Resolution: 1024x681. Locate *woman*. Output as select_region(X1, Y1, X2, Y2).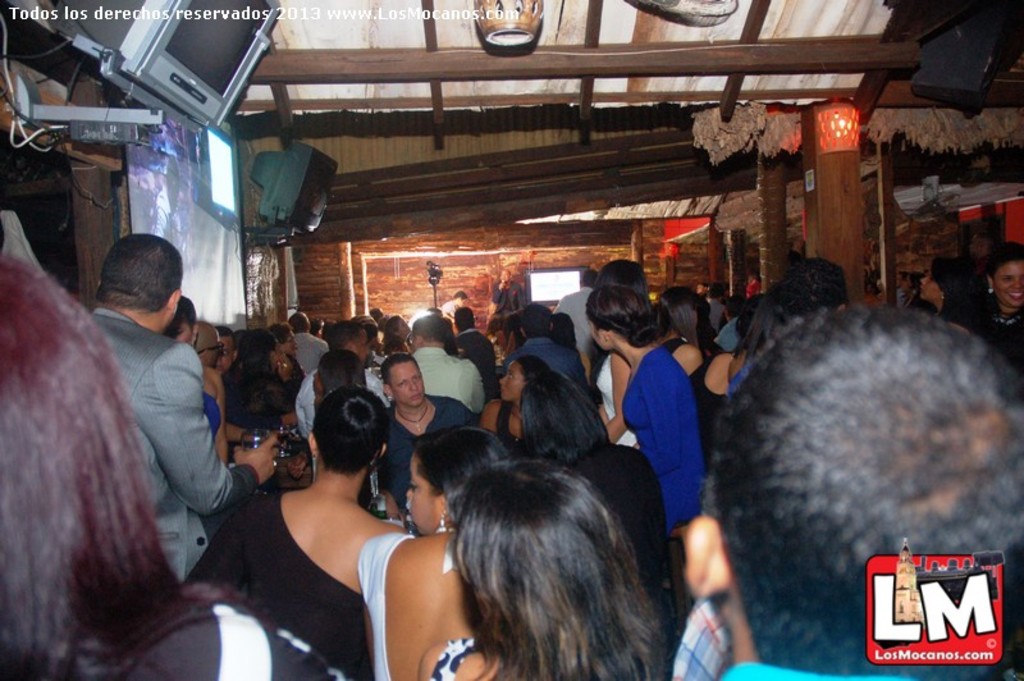
select_region(918, 259, 997, 330).
